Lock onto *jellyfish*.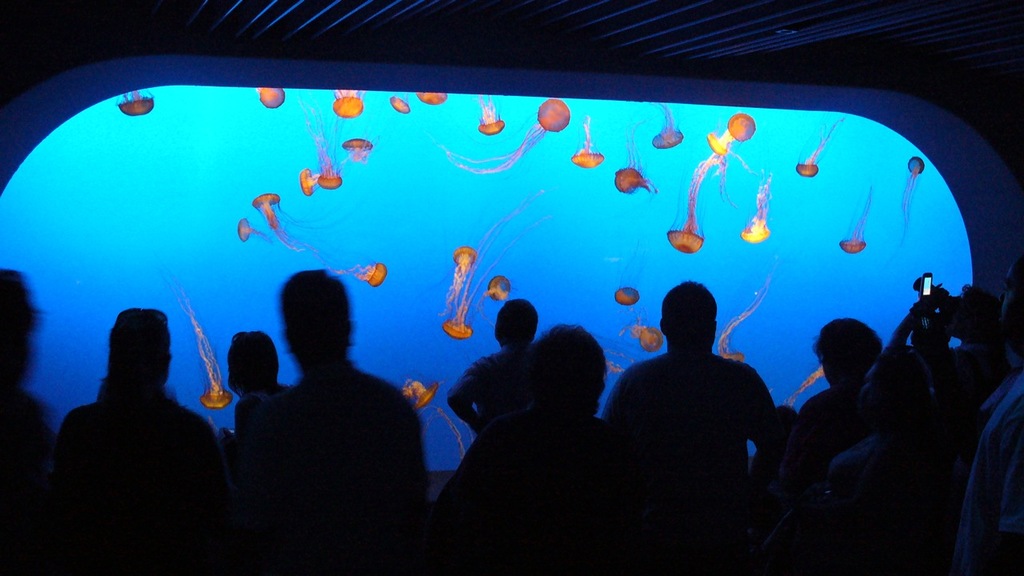
Locked: [x1=836, y1=182, x2=873, y2=256].
